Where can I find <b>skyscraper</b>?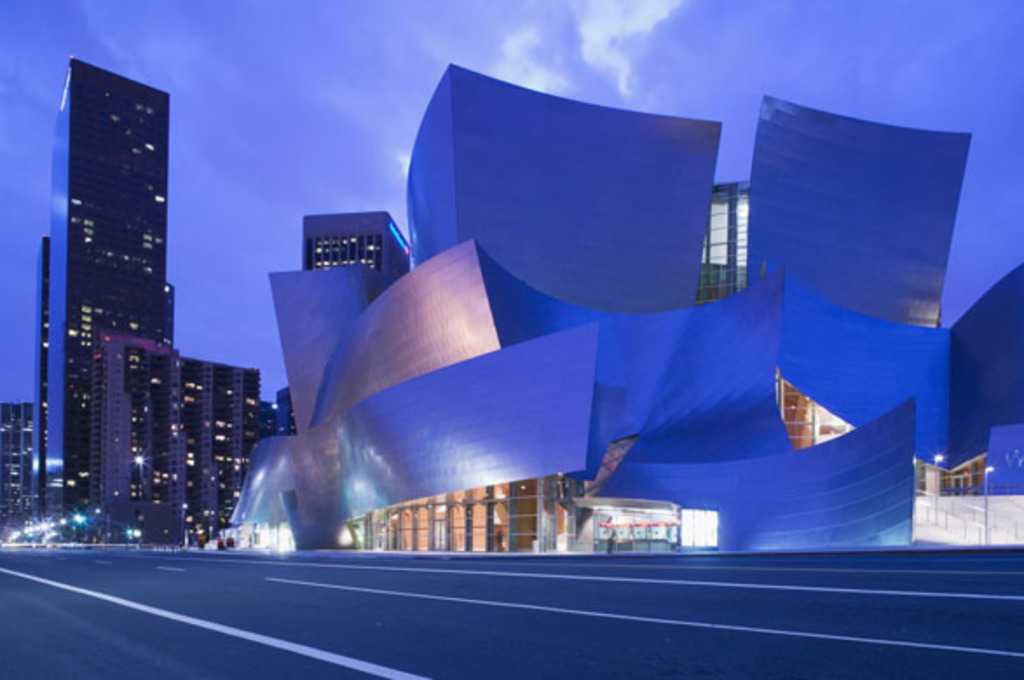
You can find it at Rect(195, 58, 1022, 556).
